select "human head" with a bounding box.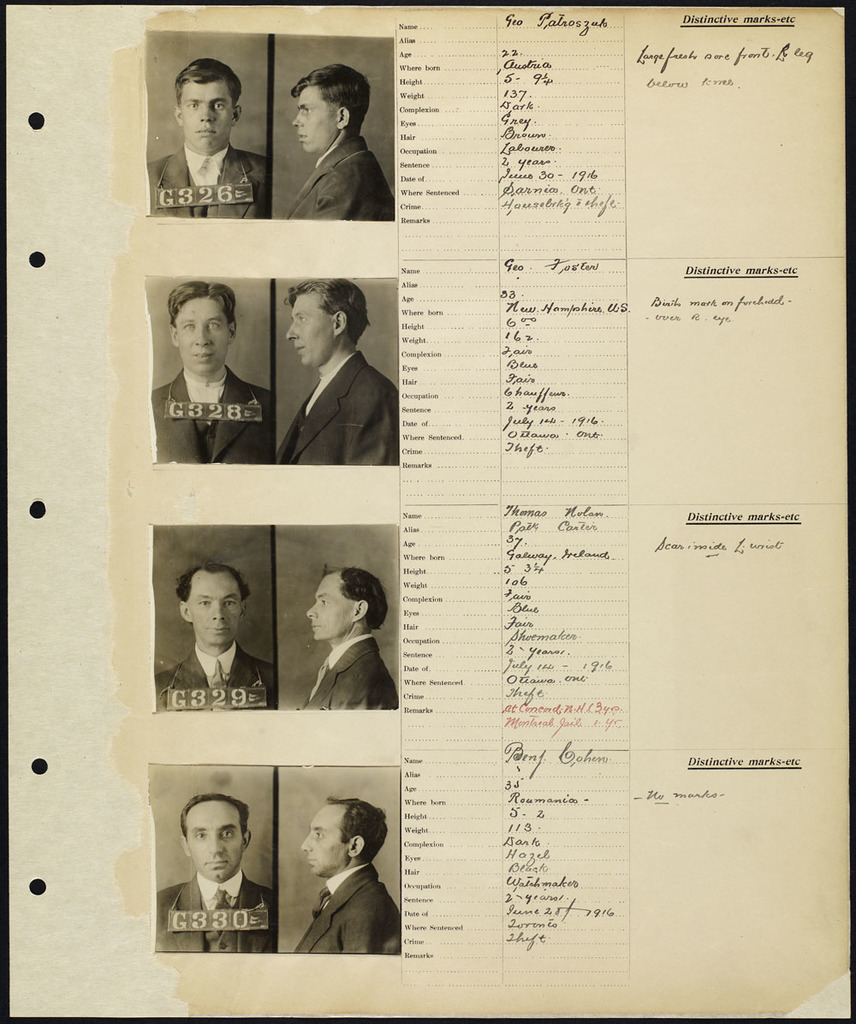
168, 278, 235, 372.
